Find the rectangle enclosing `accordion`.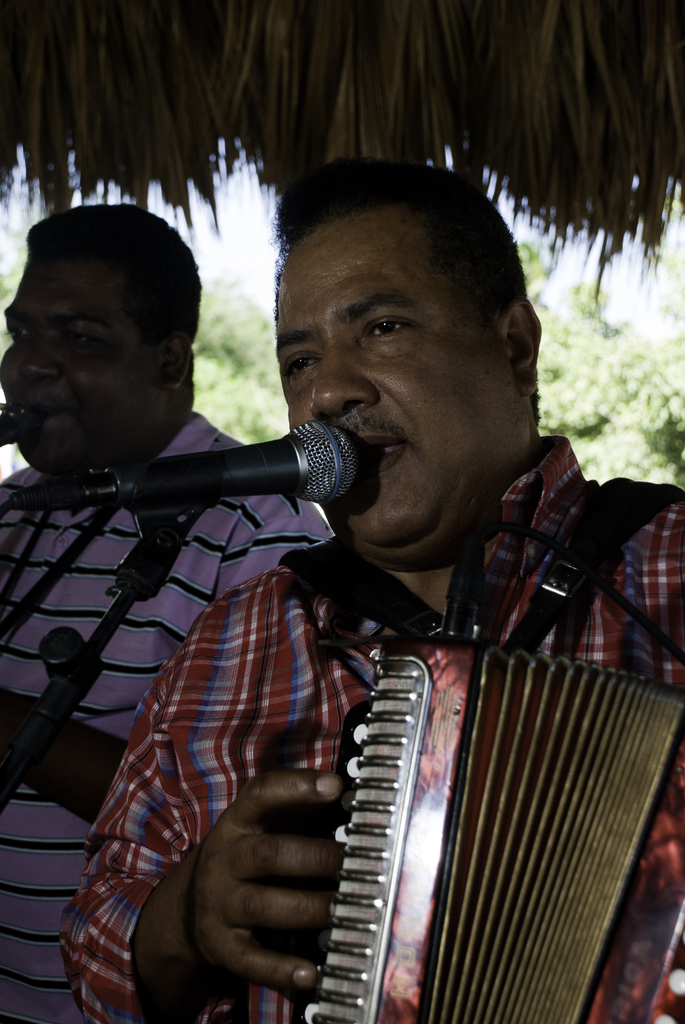
bbox=(288, 470, 684, 1023).
